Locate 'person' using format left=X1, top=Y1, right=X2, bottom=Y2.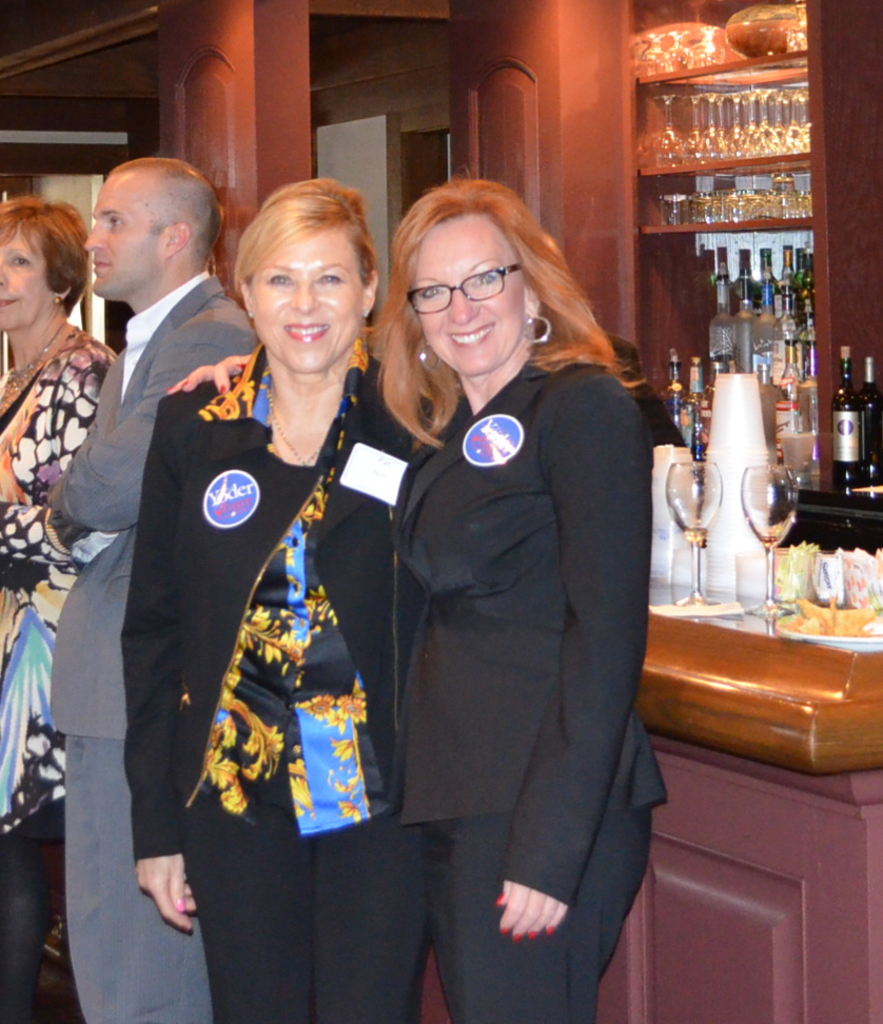
left=54, top=156, right=259, bottom=1023.
